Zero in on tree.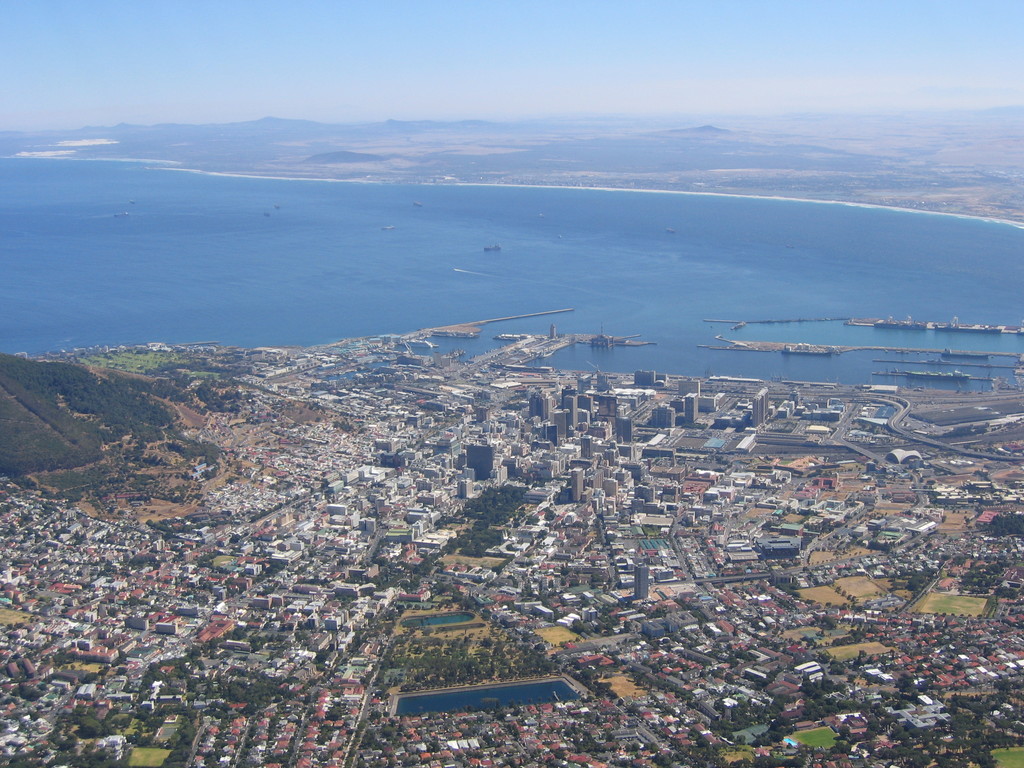
Zeroed in: BBox(294, 629, 310, 641).
